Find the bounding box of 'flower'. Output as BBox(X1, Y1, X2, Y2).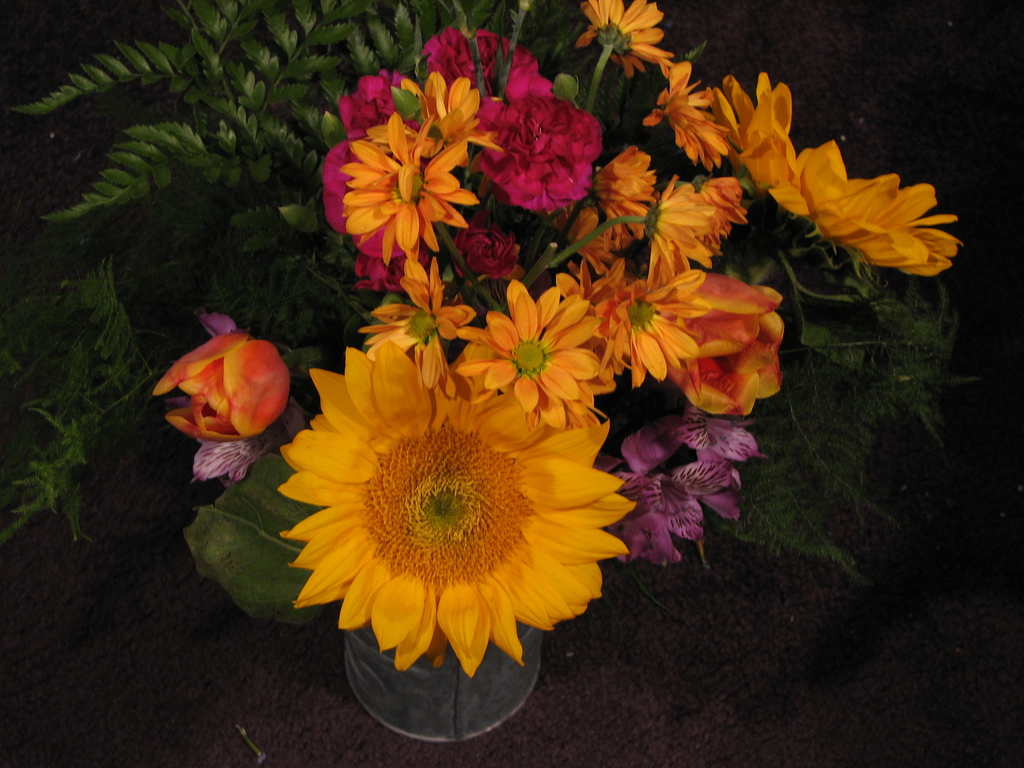
BBox(774, 140, 961, 277).
